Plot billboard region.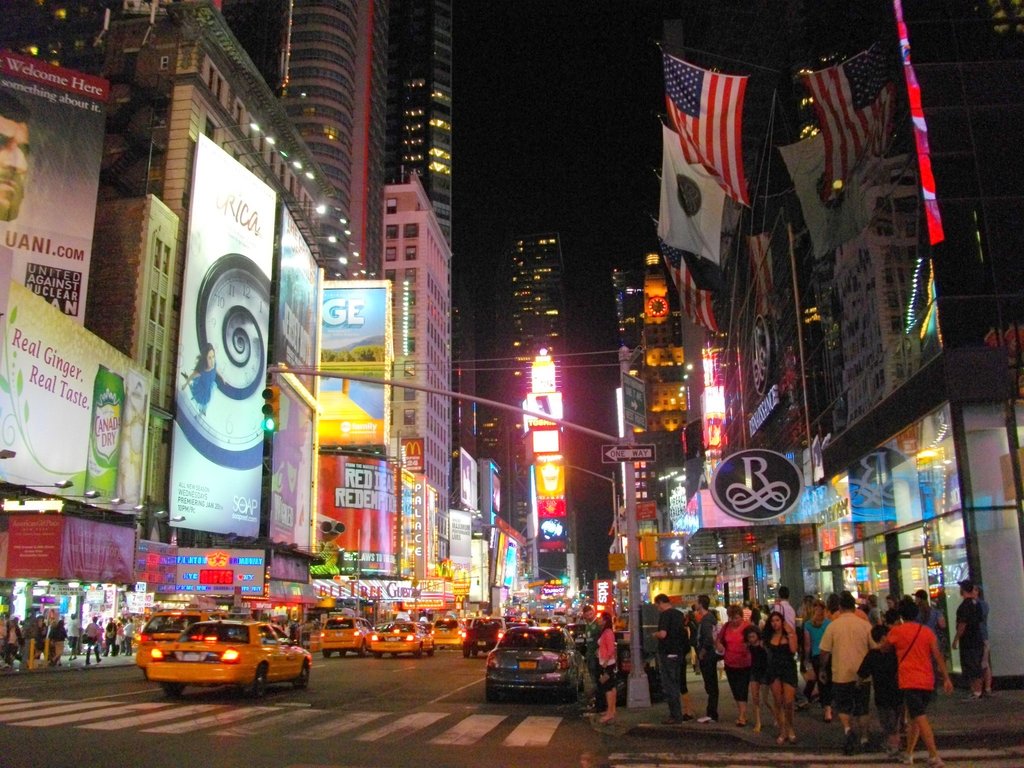
Plotted at [256, 208, 329, 552].
